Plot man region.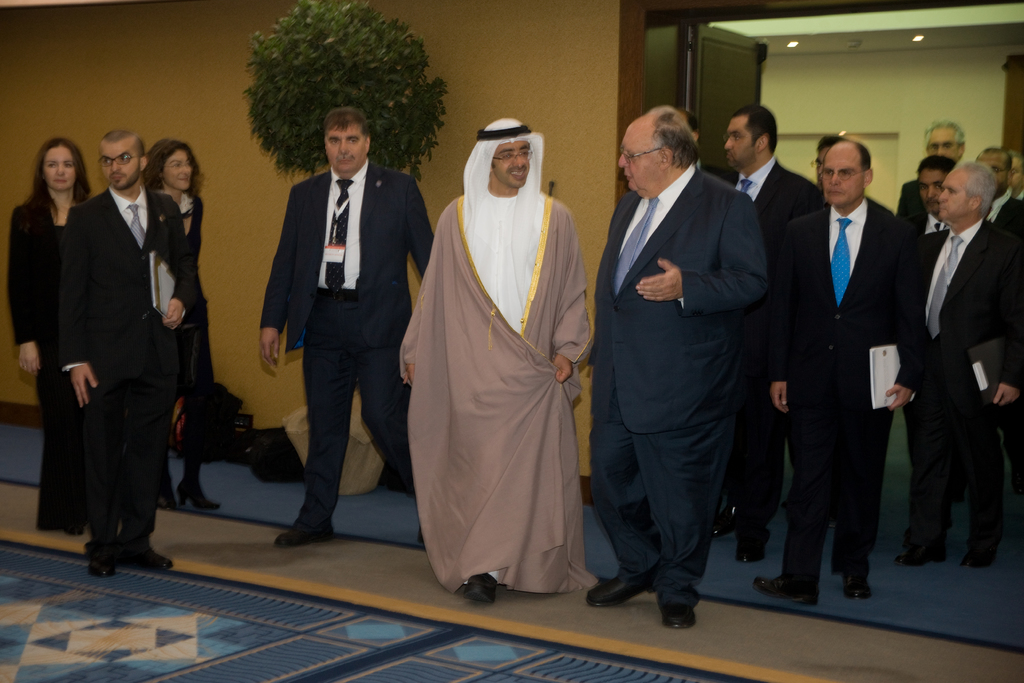
Plotted at locate(893, 157, 1015, 572).
